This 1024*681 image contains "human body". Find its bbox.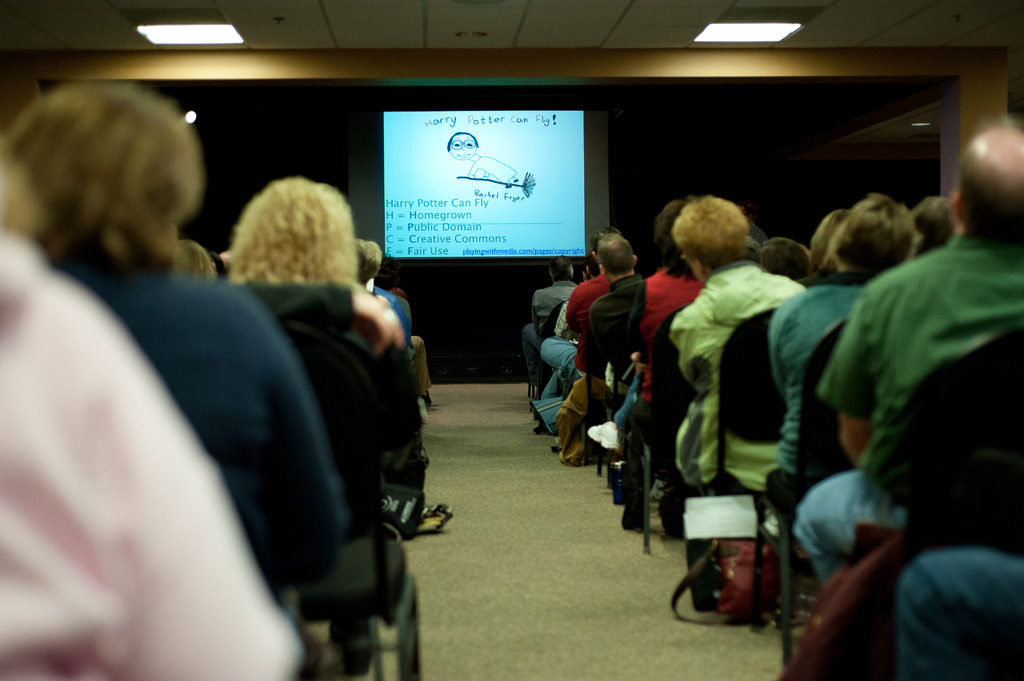
bbox(366, 285, 417, 357).
